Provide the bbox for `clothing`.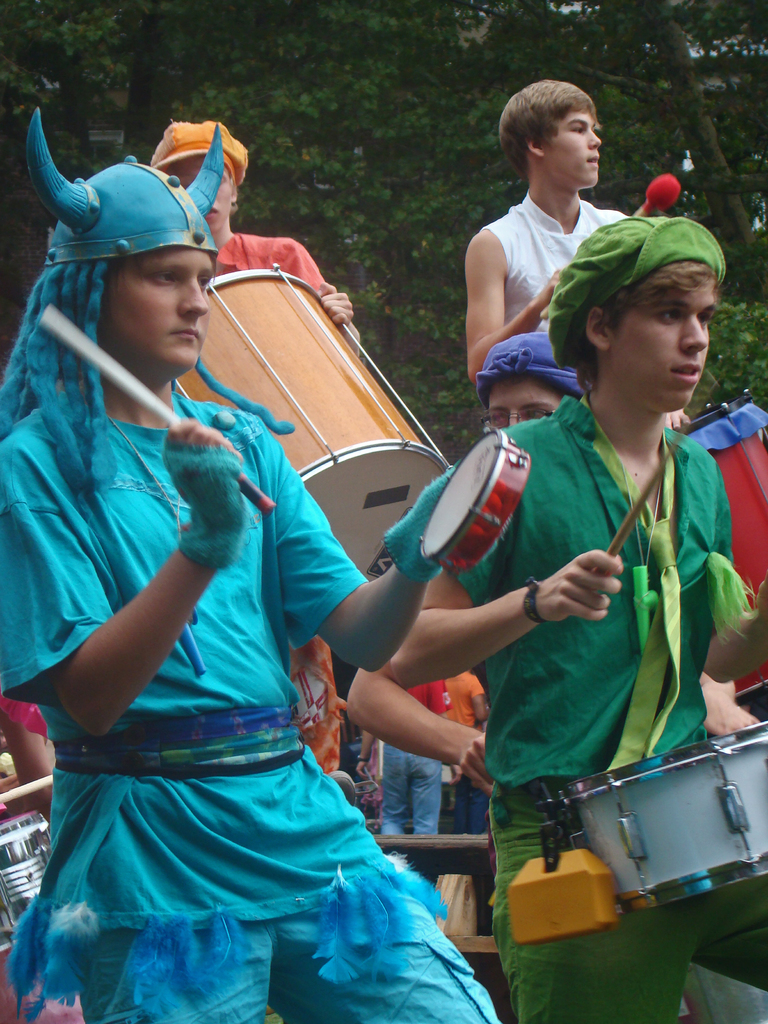
rect(455, 676, 490, 837).
